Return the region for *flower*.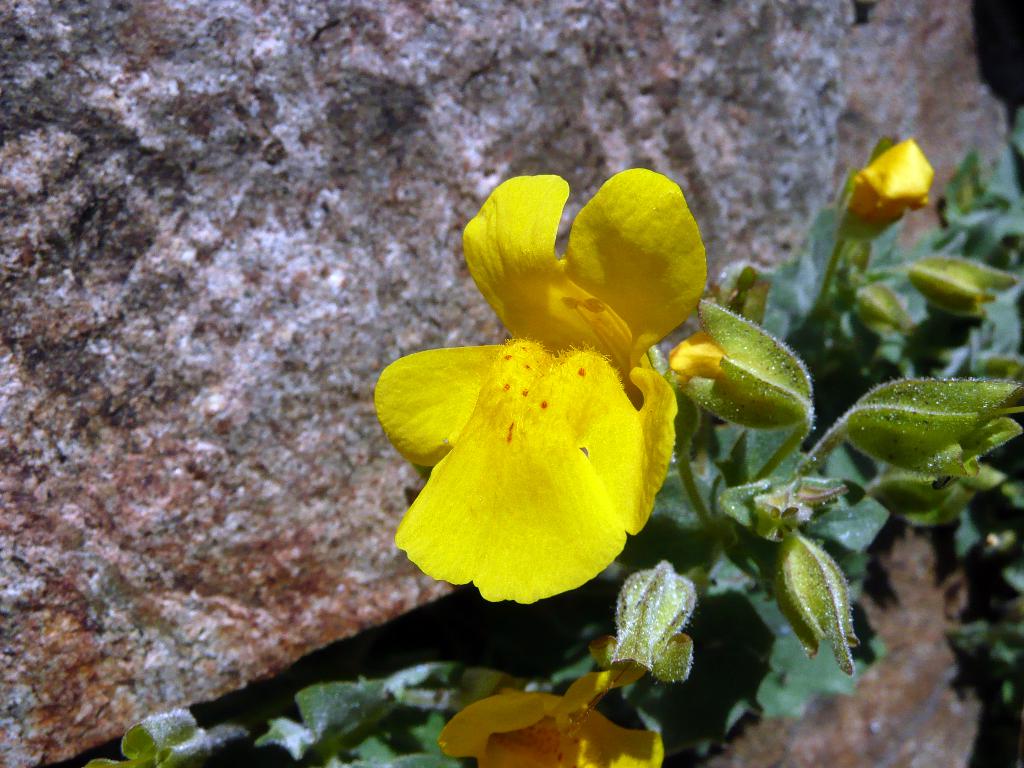
Rect(831, 380, 1023, 475).
